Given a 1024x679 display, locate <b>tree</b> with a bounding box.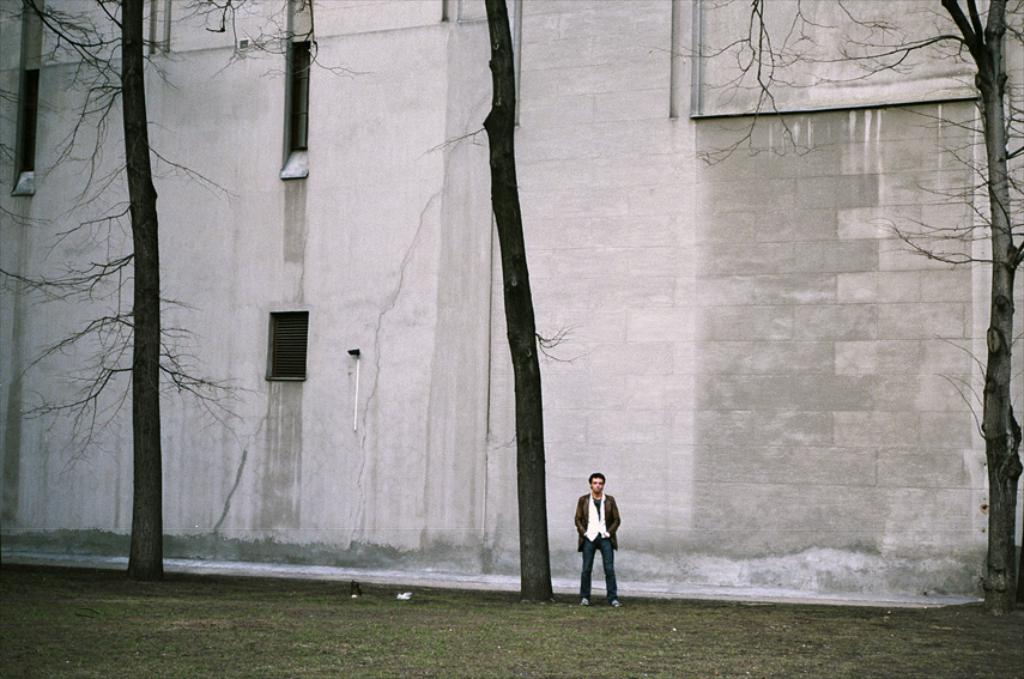
Located: 219,0,583,602.
